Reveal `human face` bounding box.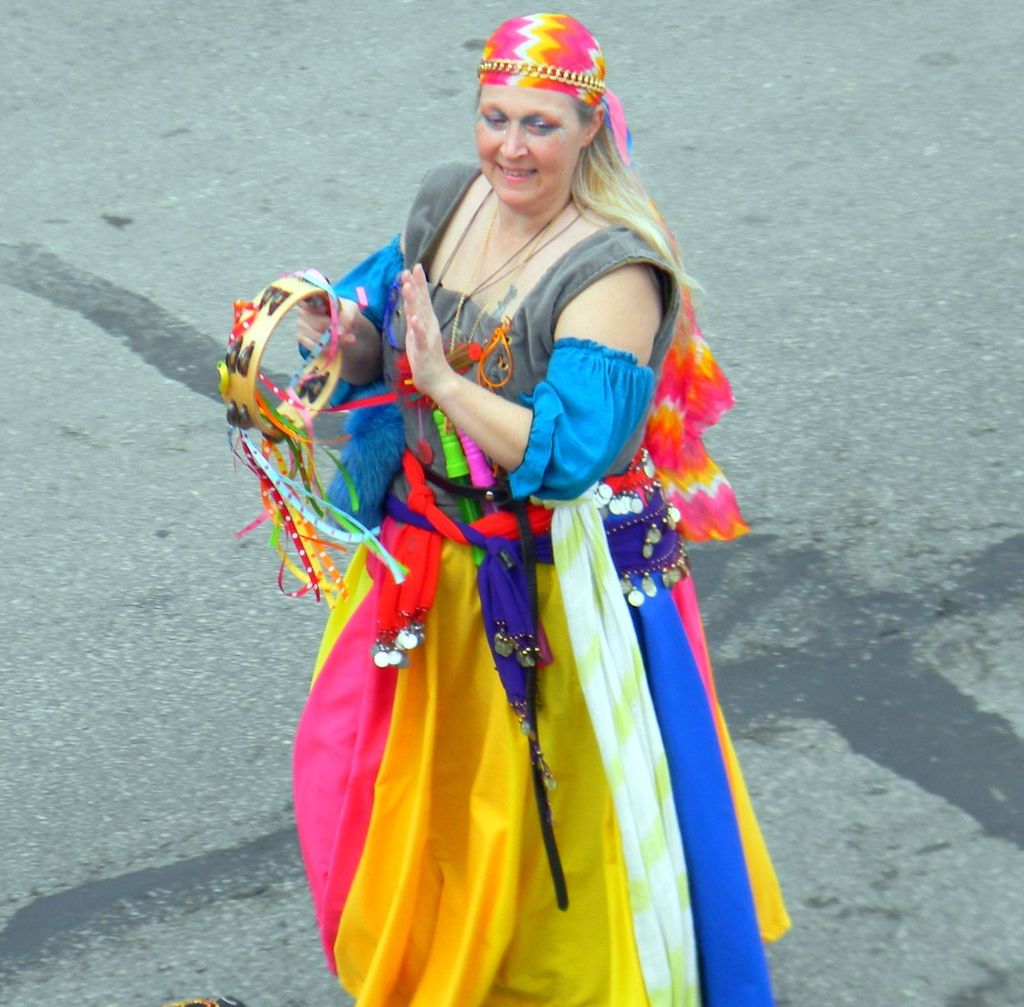
Revealed: {"x1": 472, "y1": 87, "x2": 581, "y2": 203}.
